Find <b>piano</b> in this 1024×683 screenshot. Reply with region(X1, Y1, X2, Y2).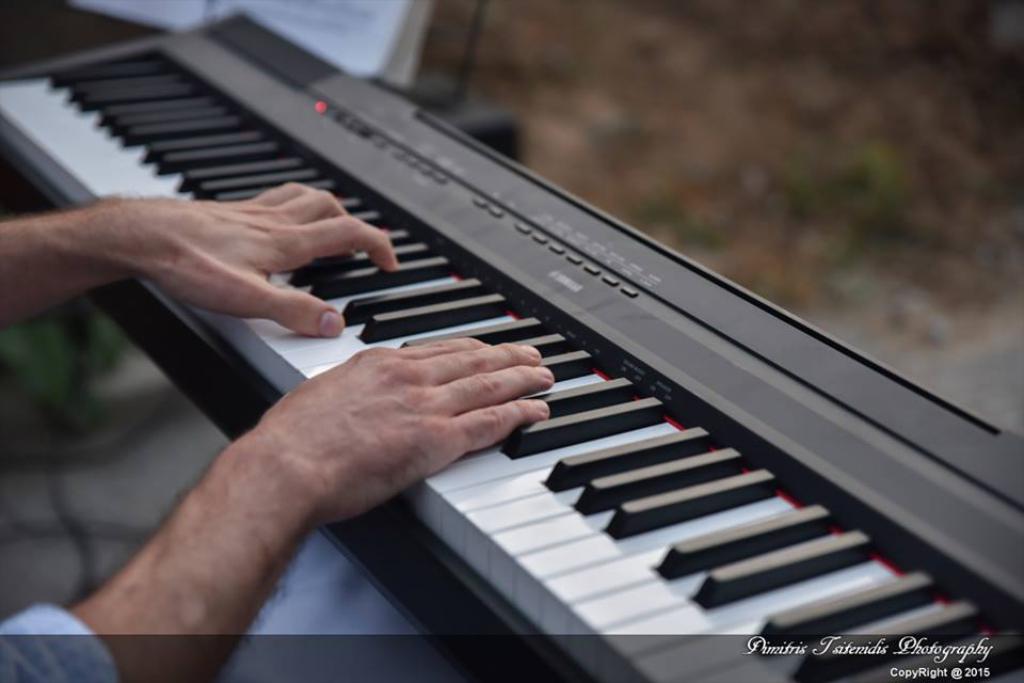
region(6, 0, 1023, 682).
